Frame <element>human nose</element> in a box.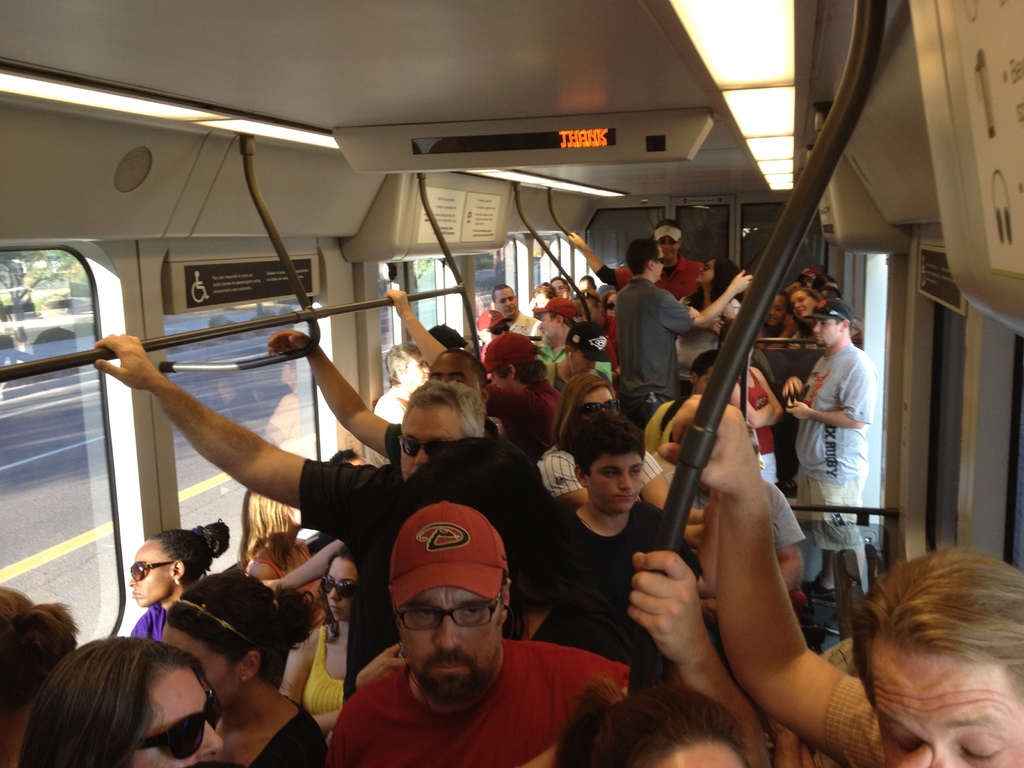
(769, 312, 776, 319).
